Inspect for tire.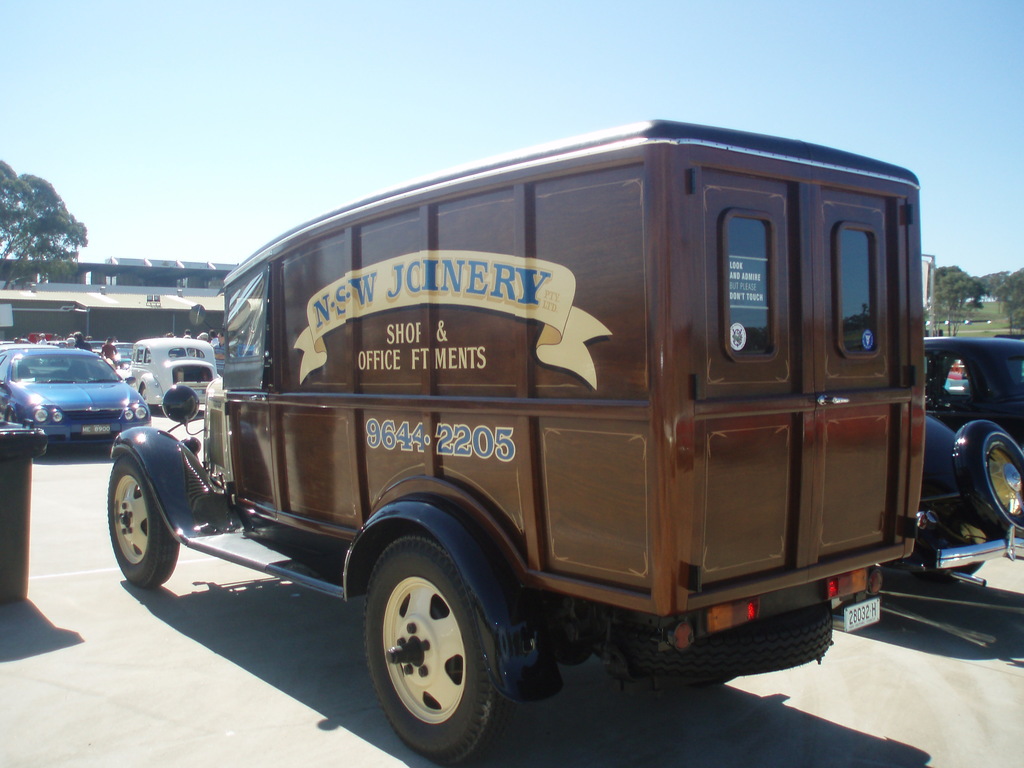
Inspection: 108,454,170,590.
